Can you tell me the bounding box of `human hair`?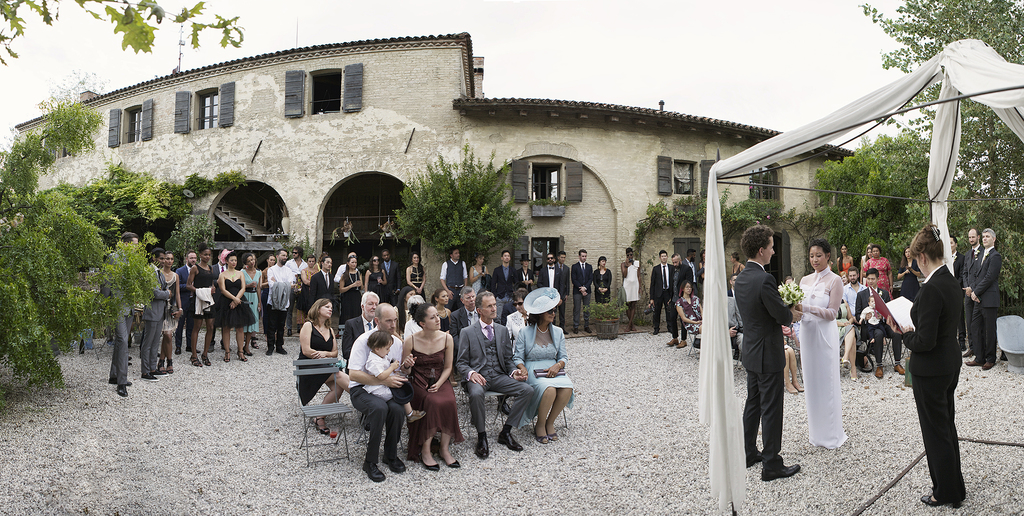
bbox=[406, 297, 422, 310].
